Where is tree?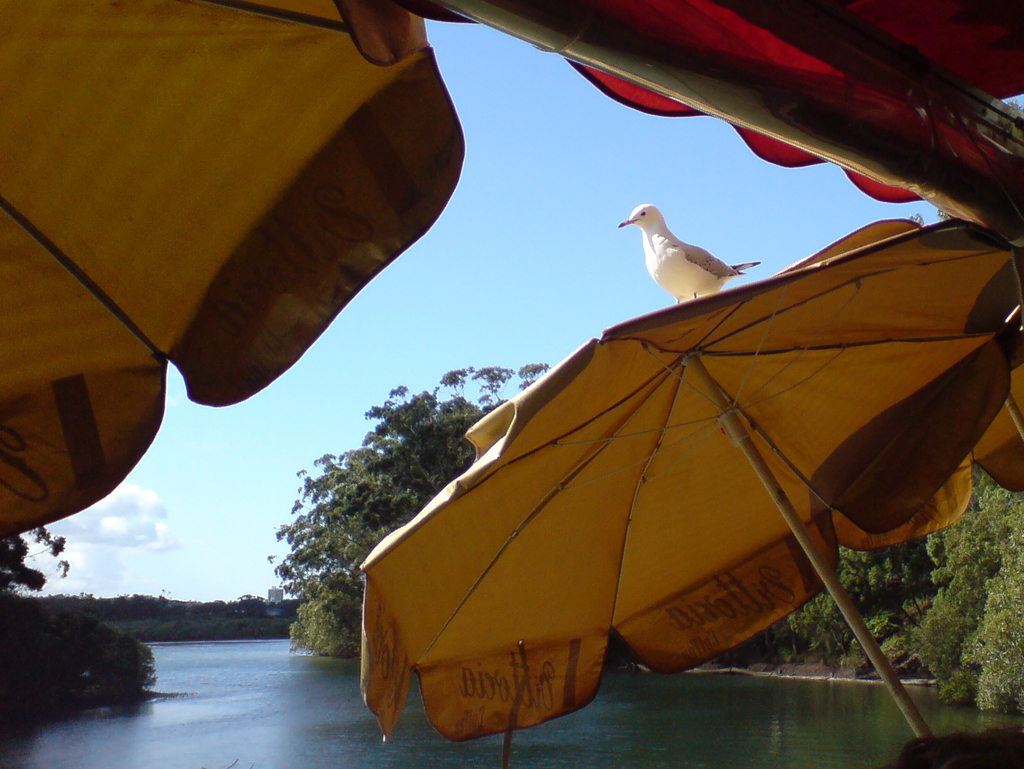
select_region(965, 504, 1023, 713).
